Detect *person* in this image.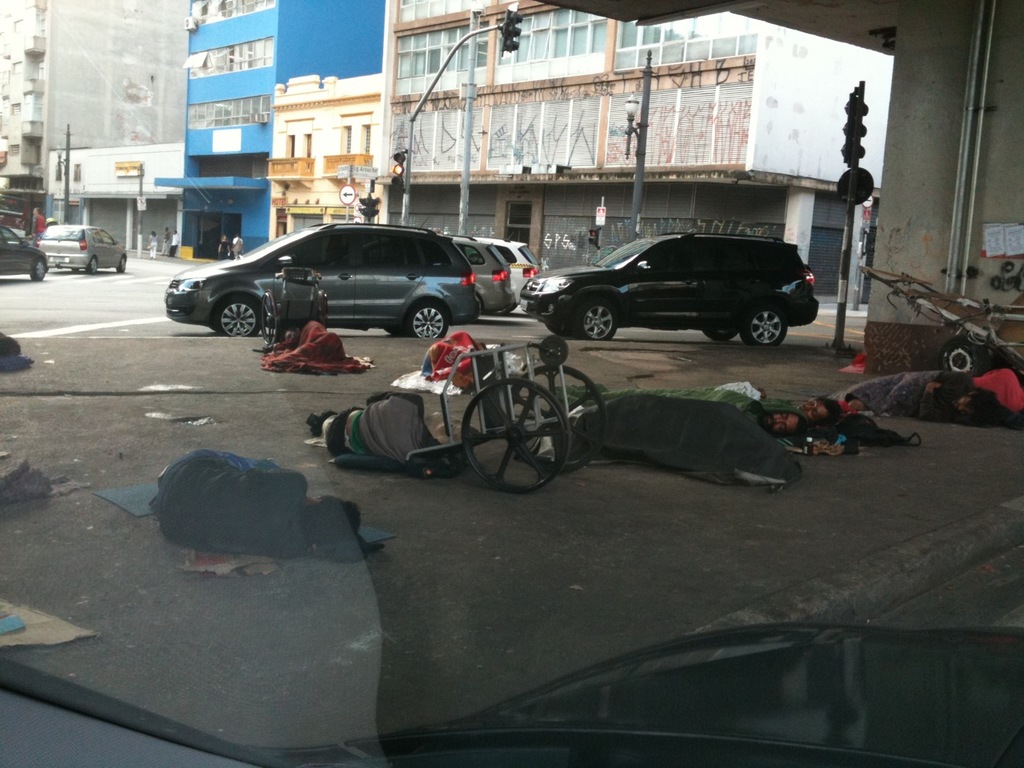
Detection: 159:226:170:254.
